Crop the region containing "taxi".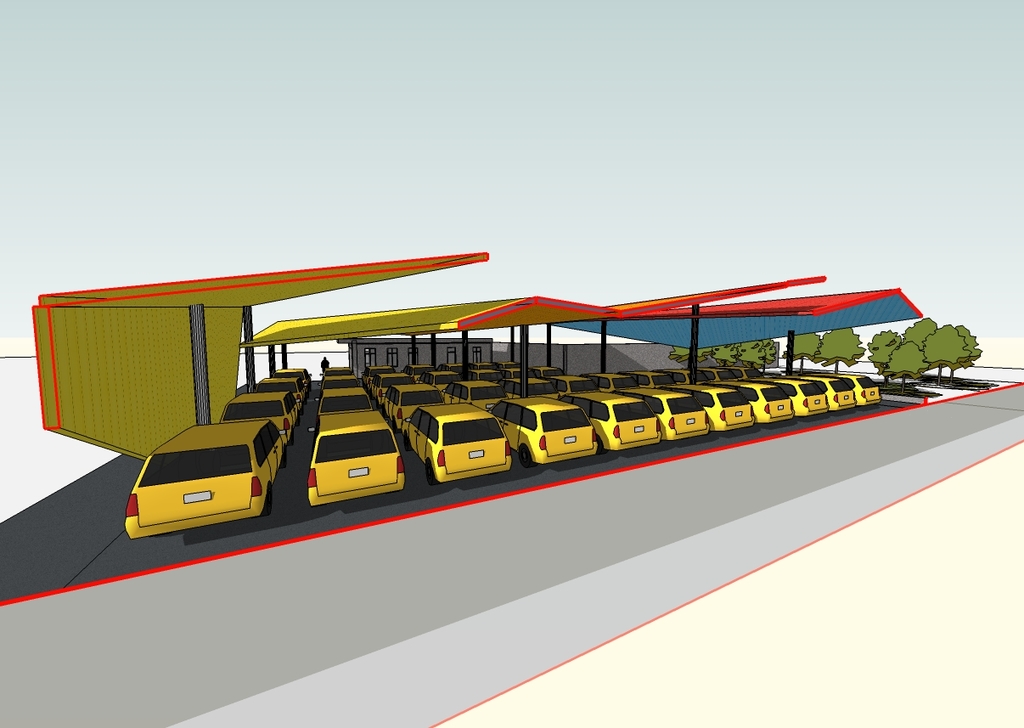
Crop region: box=[310, 379, 385, 420].
